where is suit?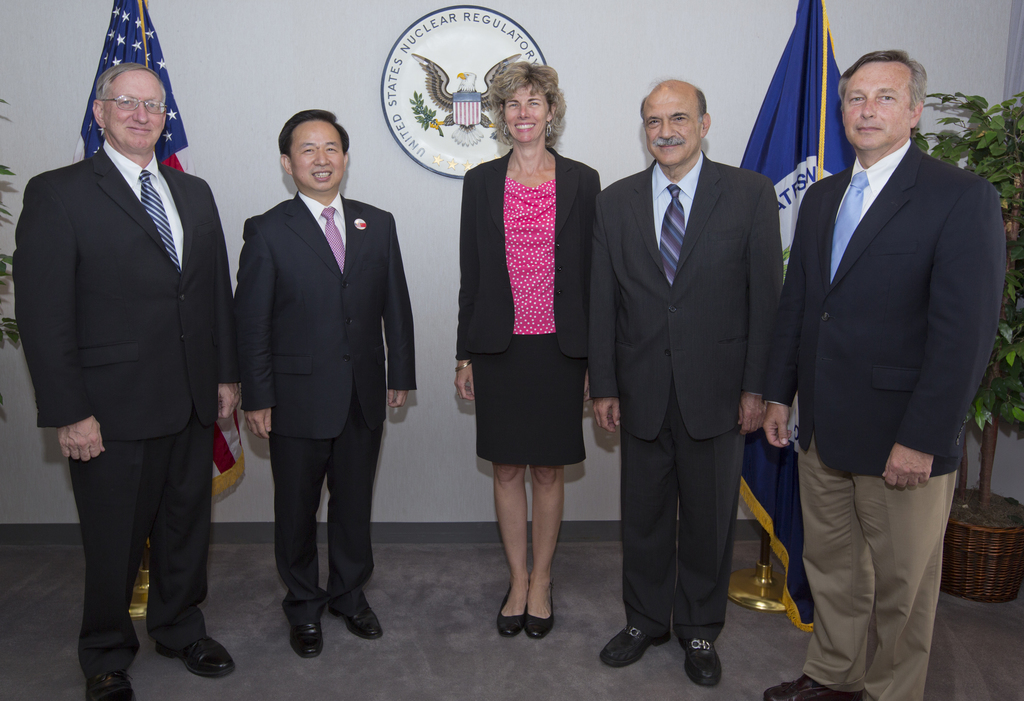
[left=13, top=136, right=239, bottom=681].
